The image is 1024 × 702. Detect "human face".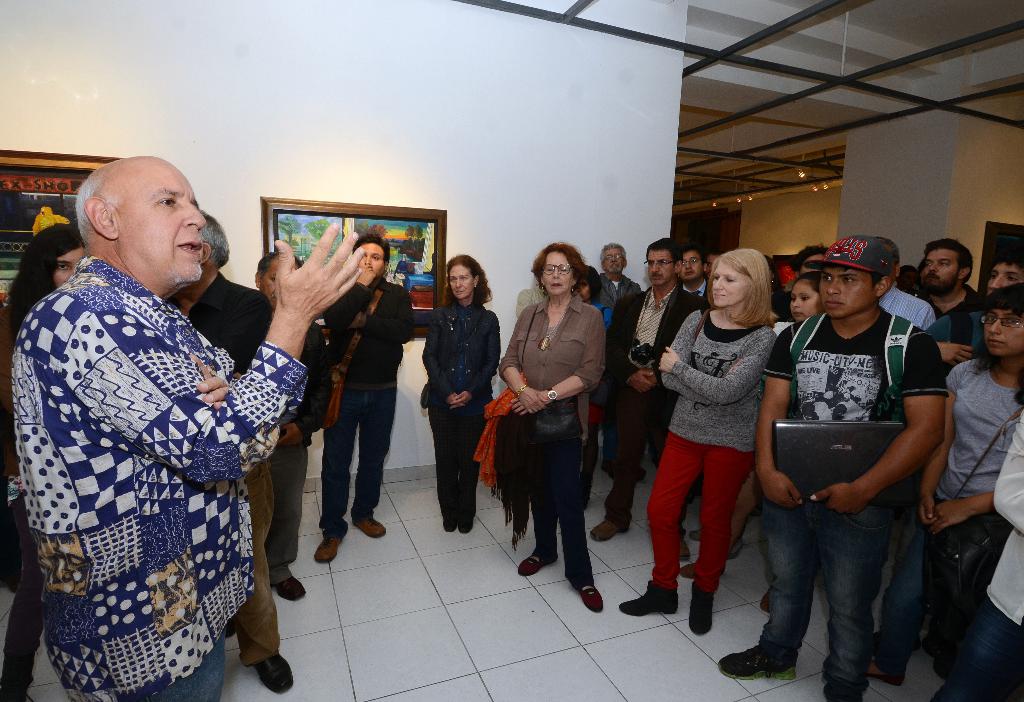
Detection: detection(986, 309, 1023, 355).
